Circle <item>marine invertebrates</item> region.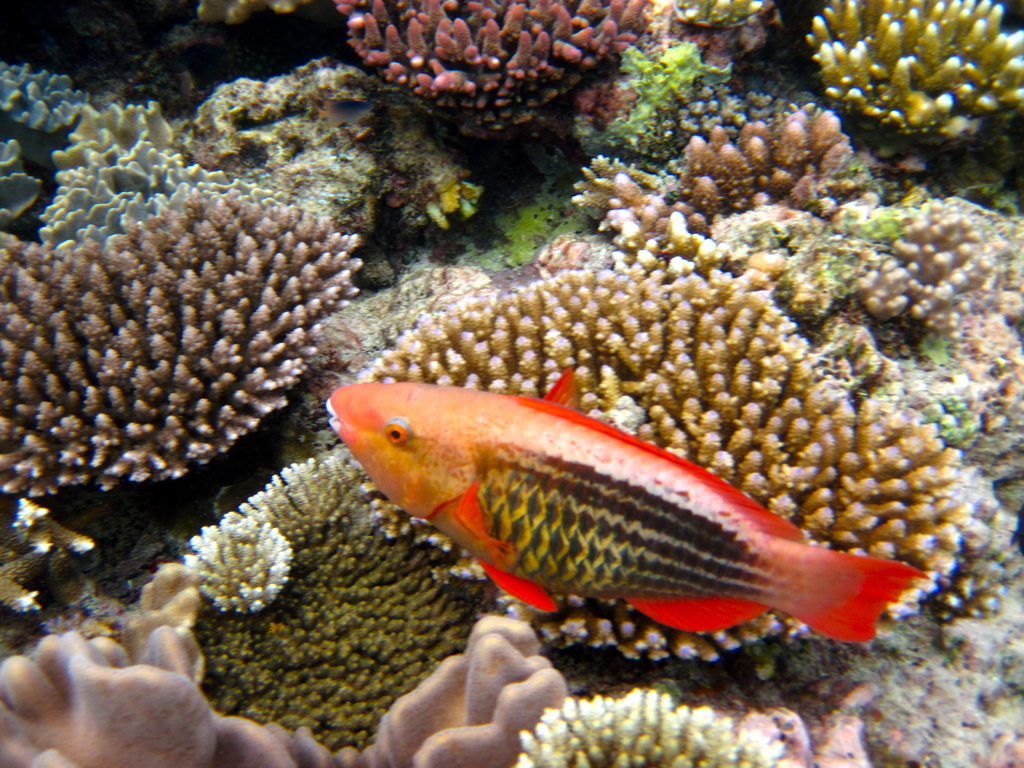
Region: (x1=845, y1=201, x2=1011, y2=325).
